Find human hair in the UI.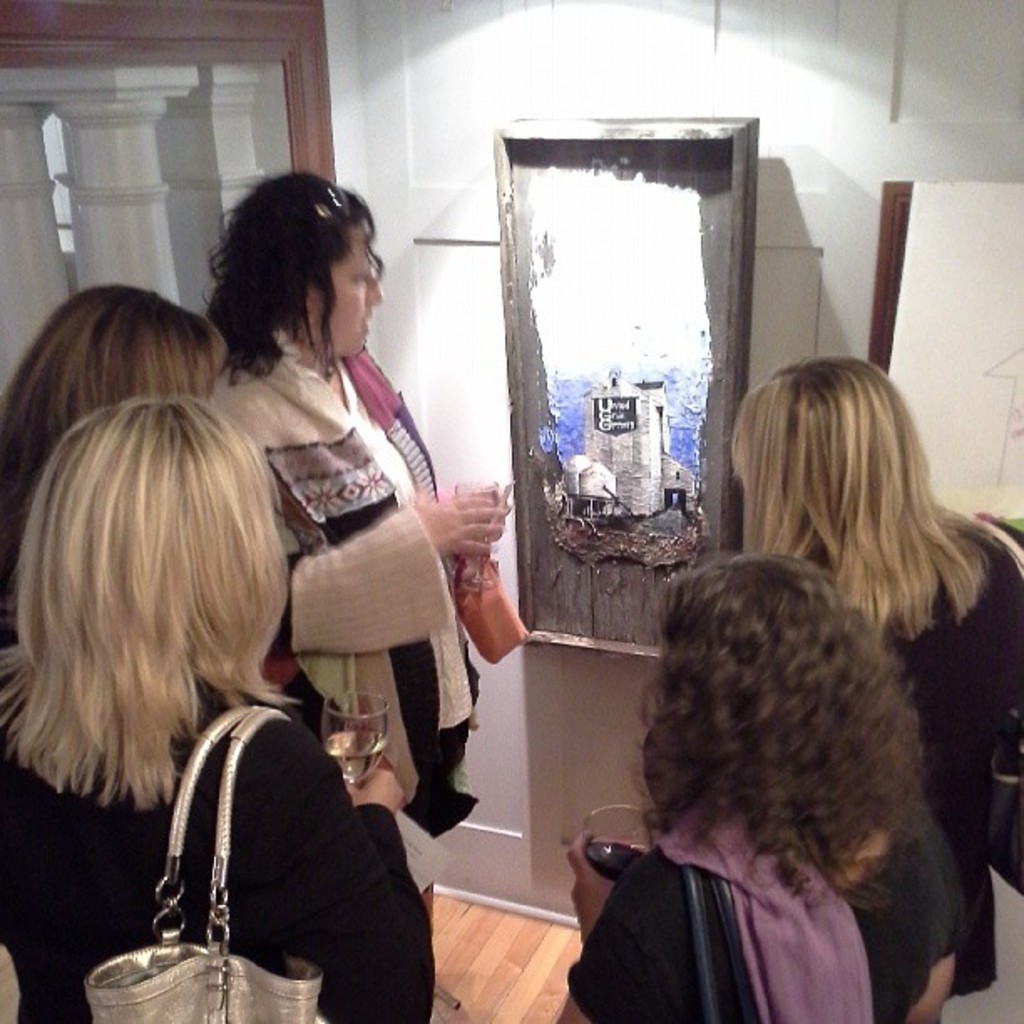
UI element at x1=629 y1=550 x2=932 y2=909.
